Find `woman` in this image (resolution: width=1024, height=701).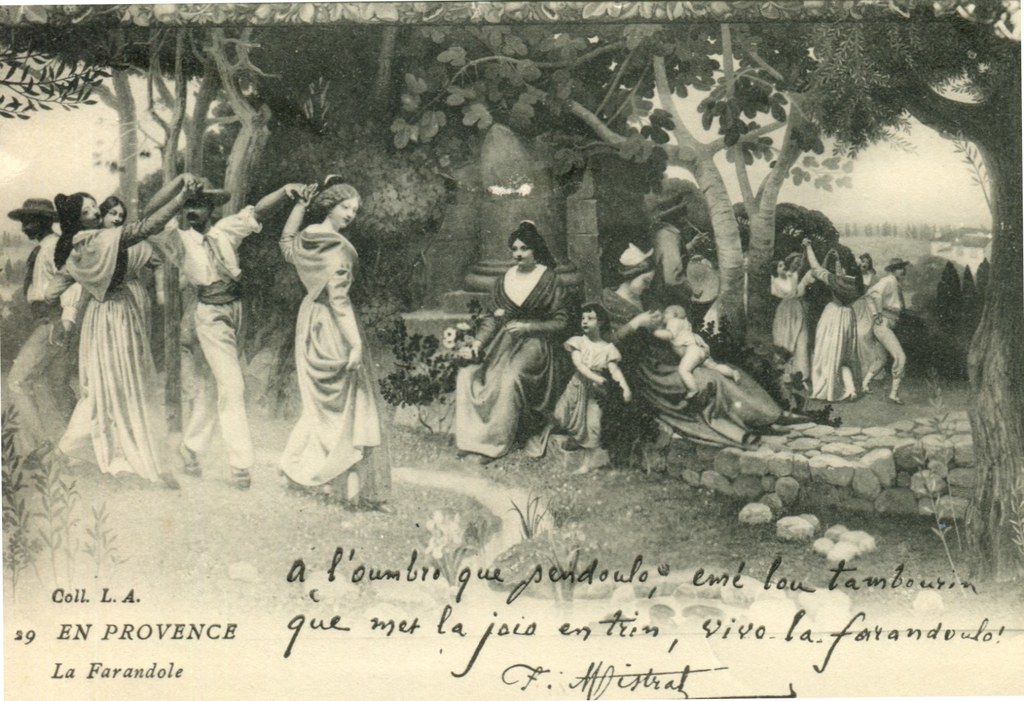
detection(800, 239, 866, 403).
